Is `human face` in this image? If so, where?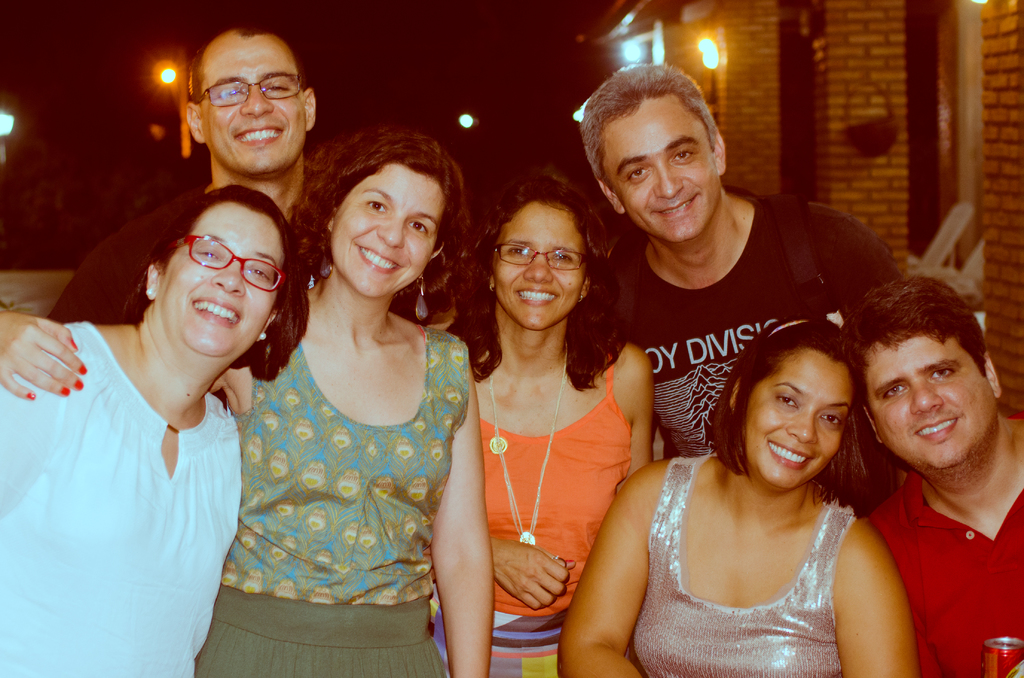
Yes, at left=740, top=350, right=844, bottom=492.
